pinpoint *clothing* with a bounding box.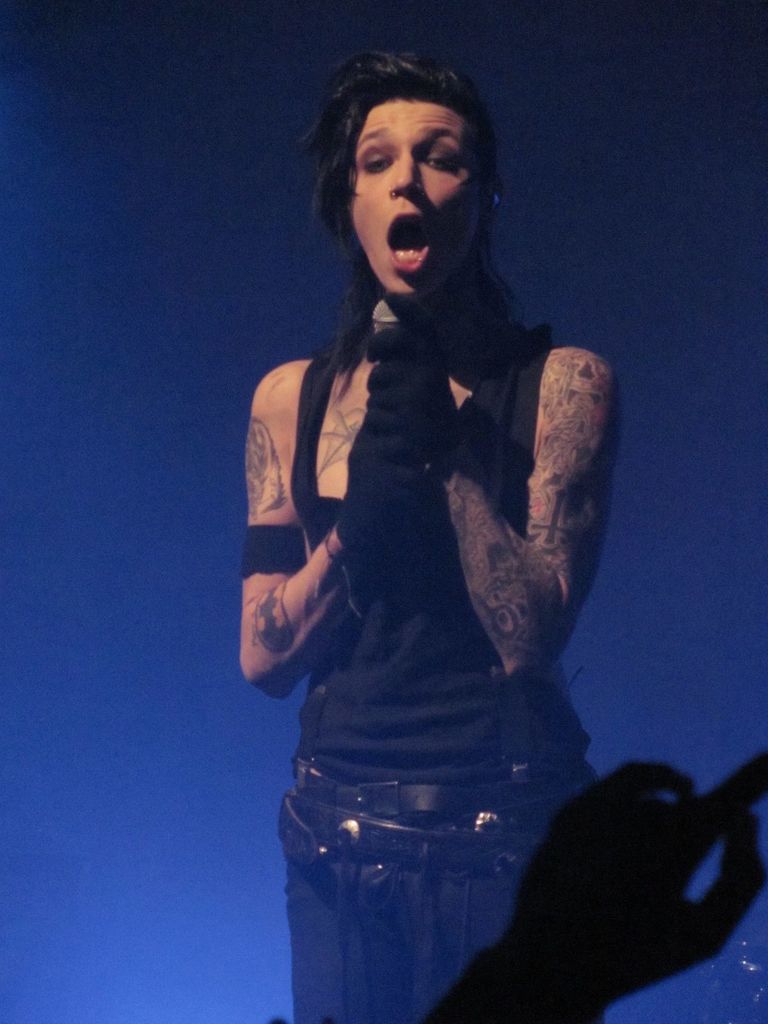
279, 316, 584, 1023.
